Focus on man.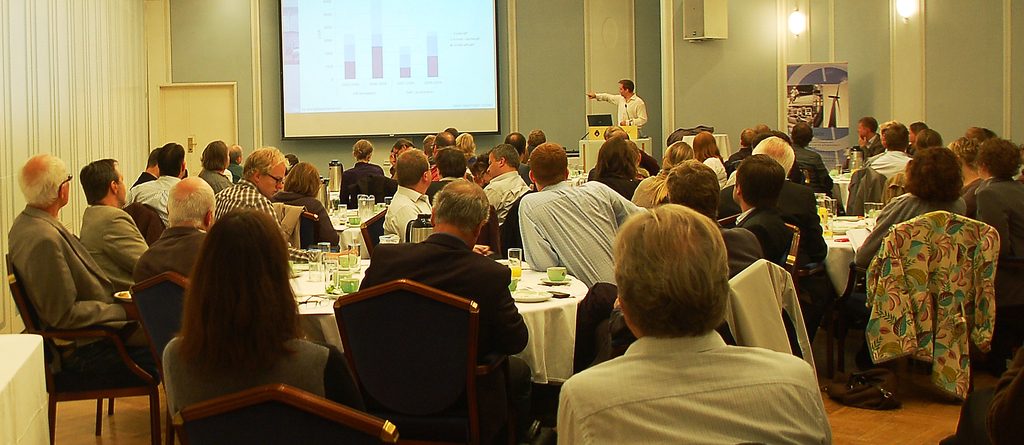
Focused at box(358, 175, 537, 439).
